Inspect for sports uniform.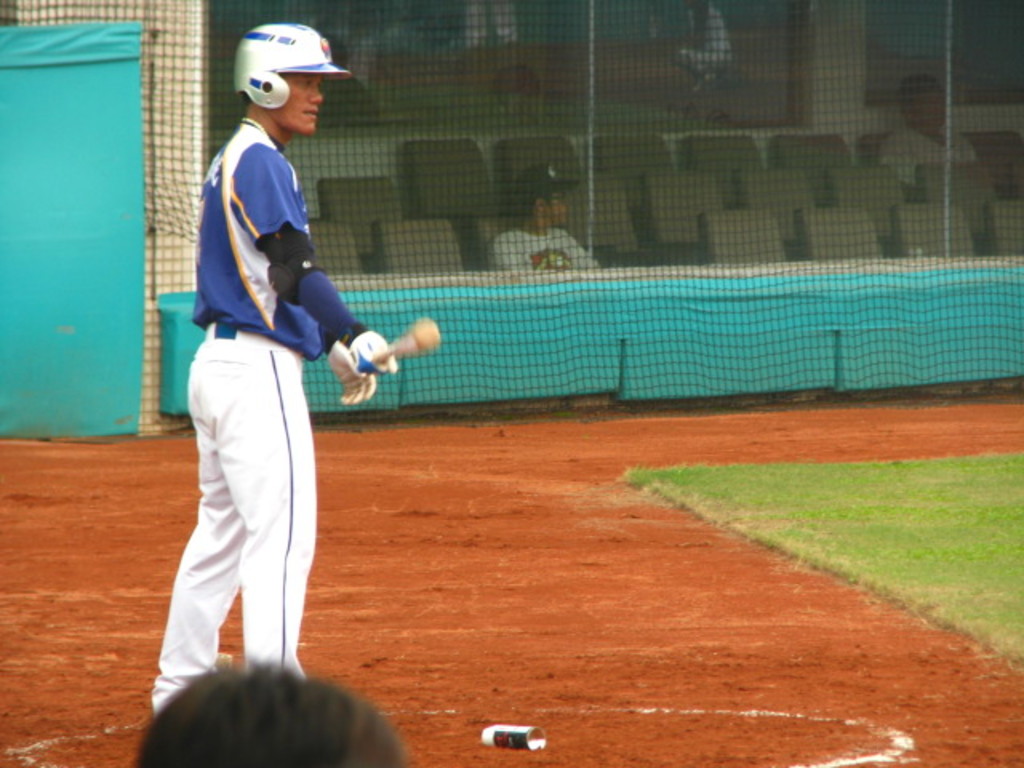
Inspection: {"left": 150, "top": 32, "right": 382, "bottom": 733}.
